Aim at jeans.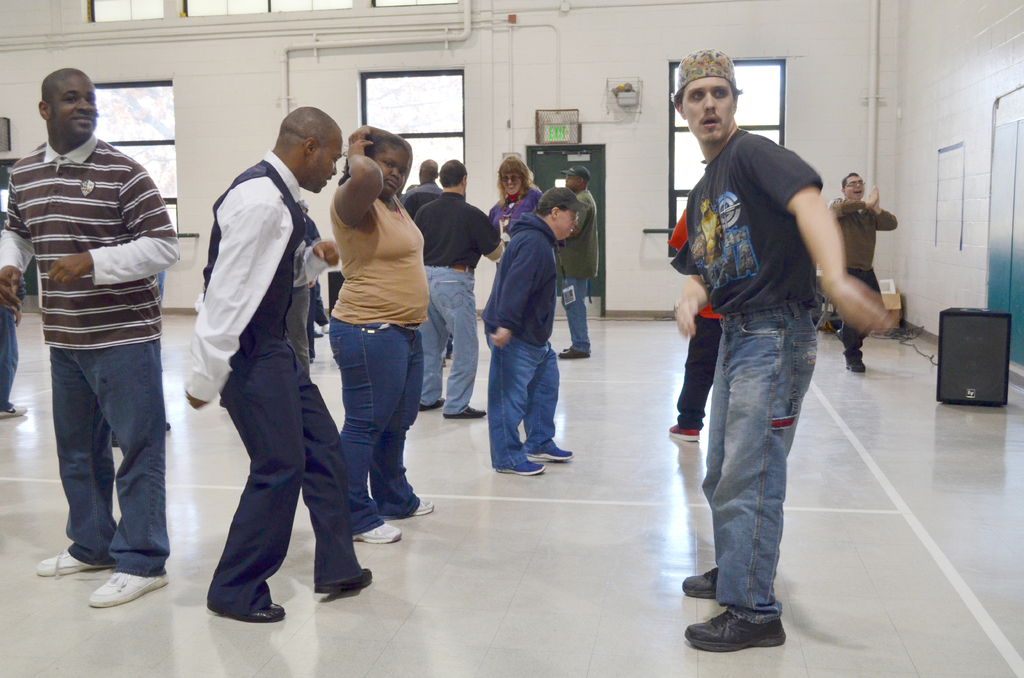
Aimed at select_region(700, 321, 815, 616).
